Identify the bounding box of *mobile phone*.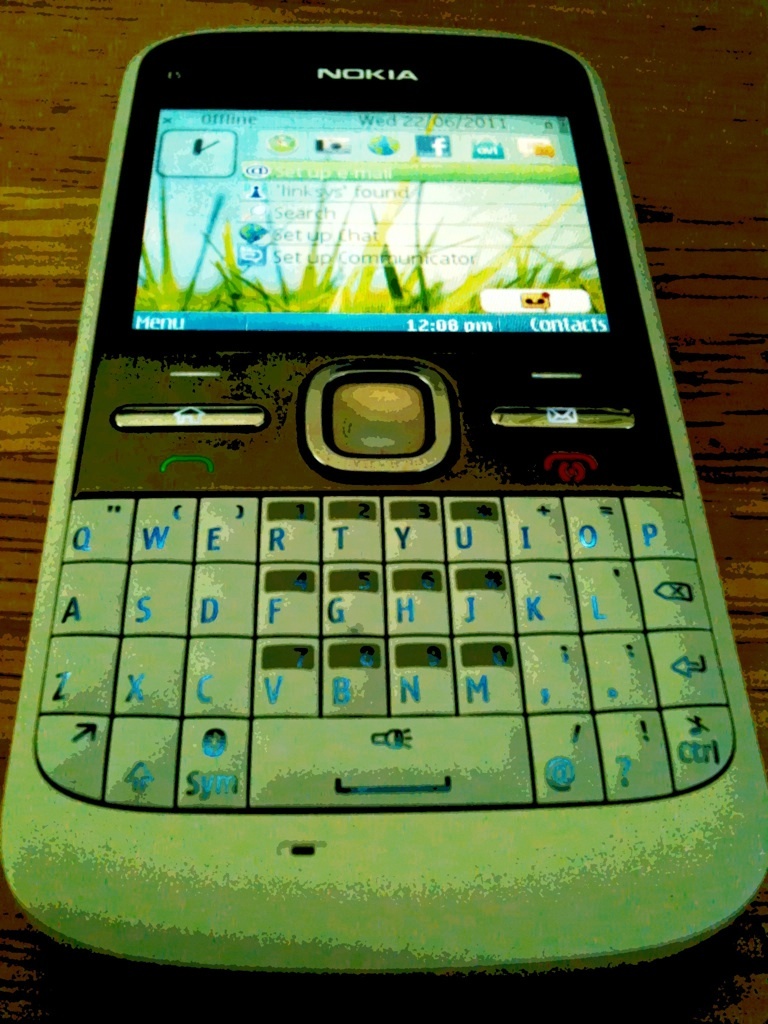
Rect(31, 44, 718, 926).
